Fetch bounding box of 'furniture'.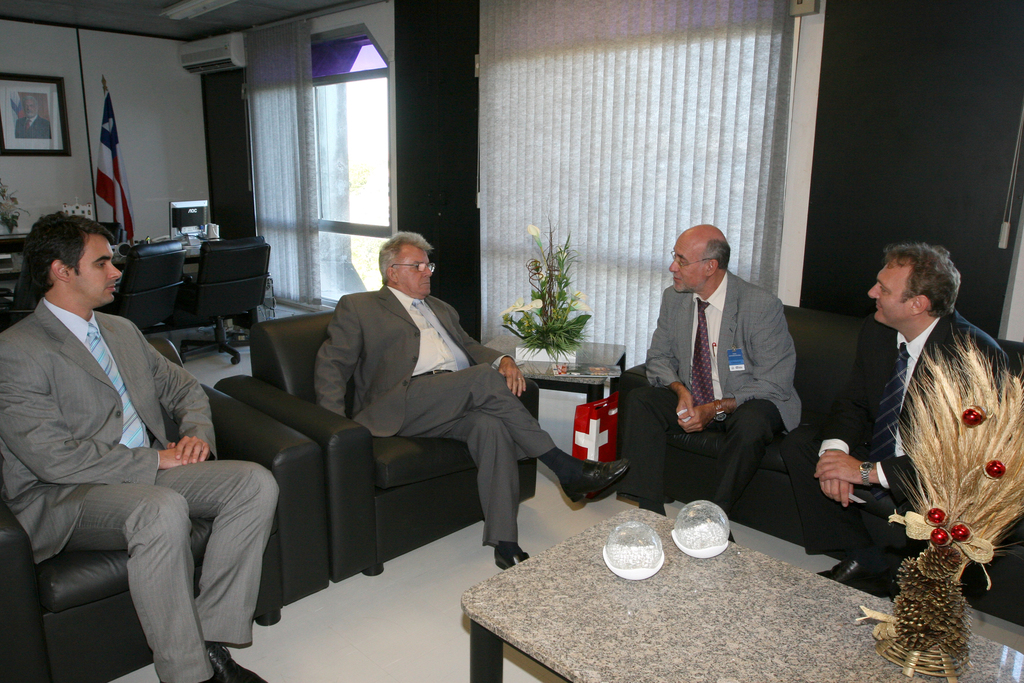
Bbox: BBox(483, 333, 627, 410).
